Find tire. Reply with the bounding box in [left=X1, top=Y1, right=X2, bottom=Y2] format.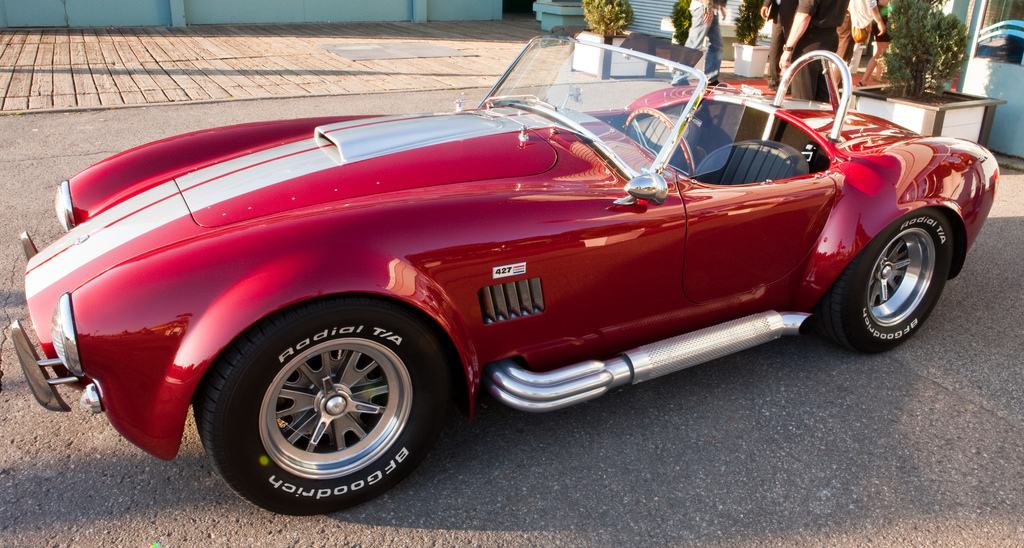
[left=811, top=199, right=968, bottom=361].
